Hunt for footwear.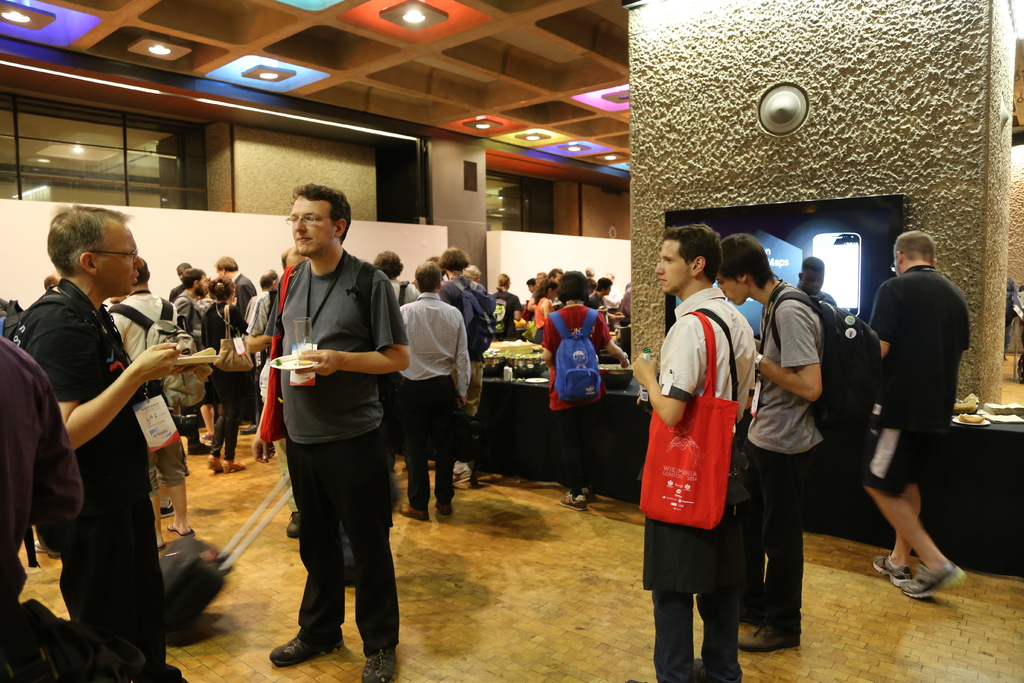
Hunted down at pyautogui.locateOnScreen(557, 494, 586, 516).
